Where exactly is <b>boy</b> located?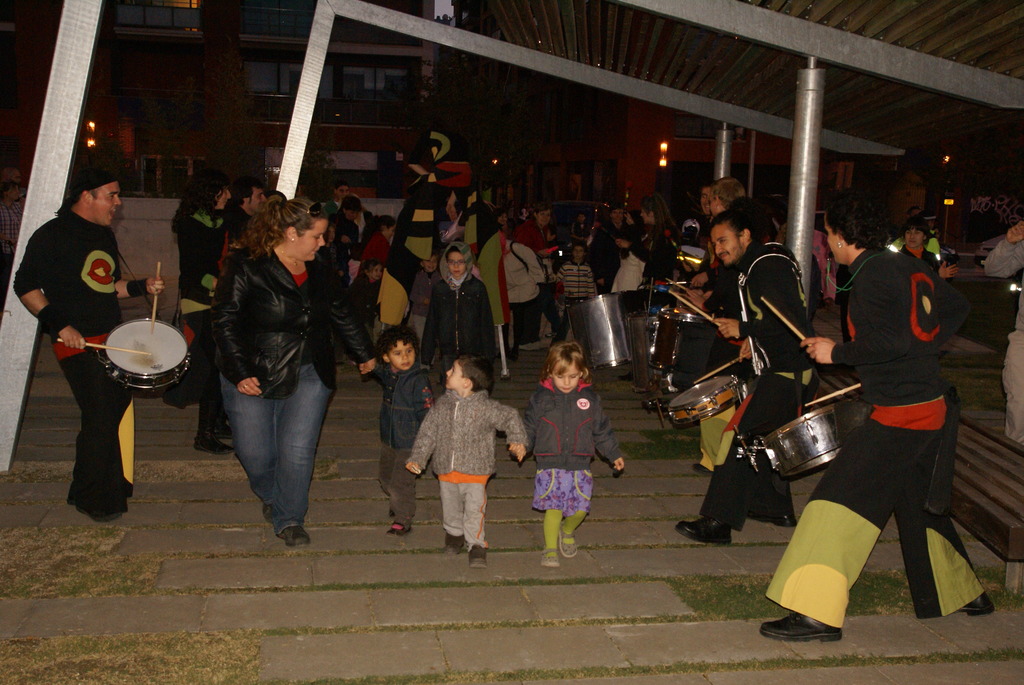
Its bounding box is bbox=(411, 252, 438, 338).
